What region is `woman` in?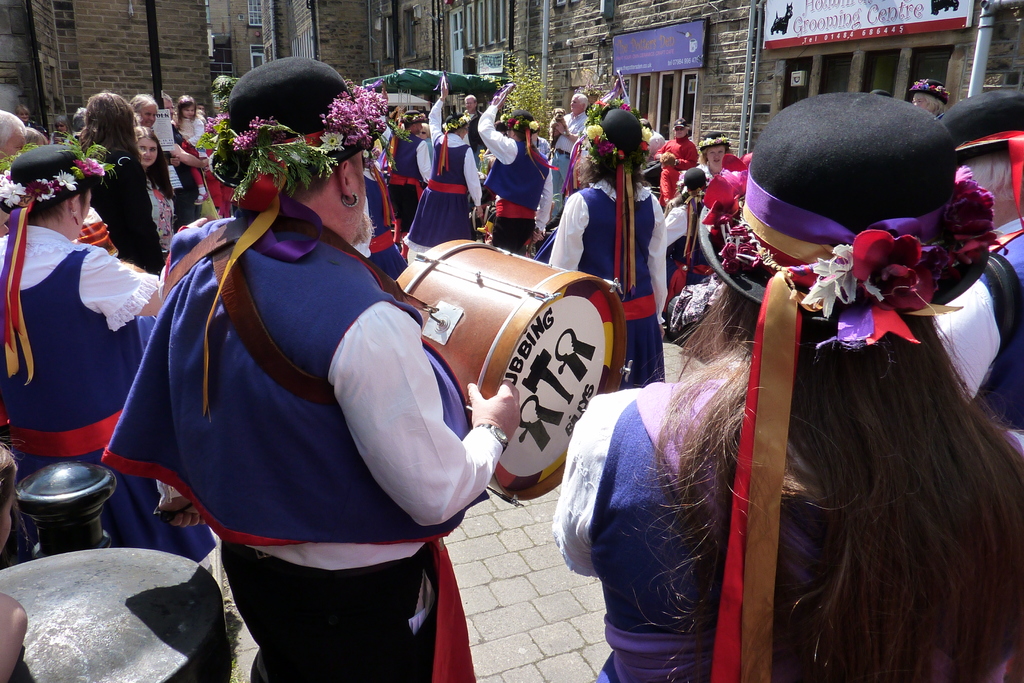
rect(65, 93, 164, 273).
